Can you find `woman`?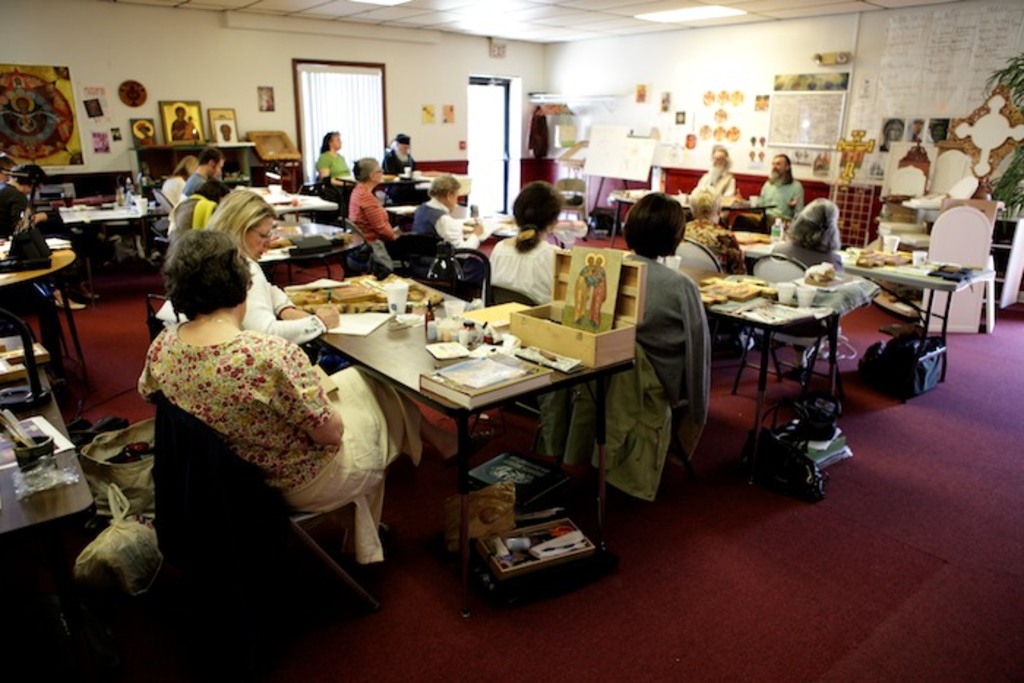
Yes, bounding box: [149, 203, 436, 576].
